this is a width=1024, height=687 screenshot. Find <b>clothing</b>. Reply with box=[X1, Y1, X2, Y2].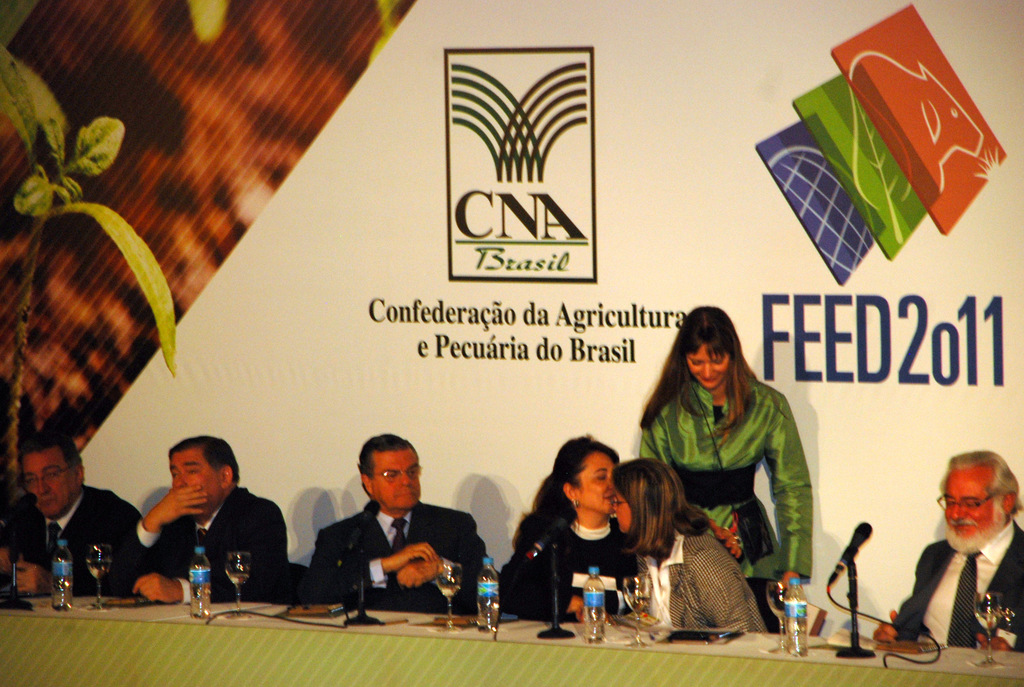
box=[132, 486, 294, 601].
